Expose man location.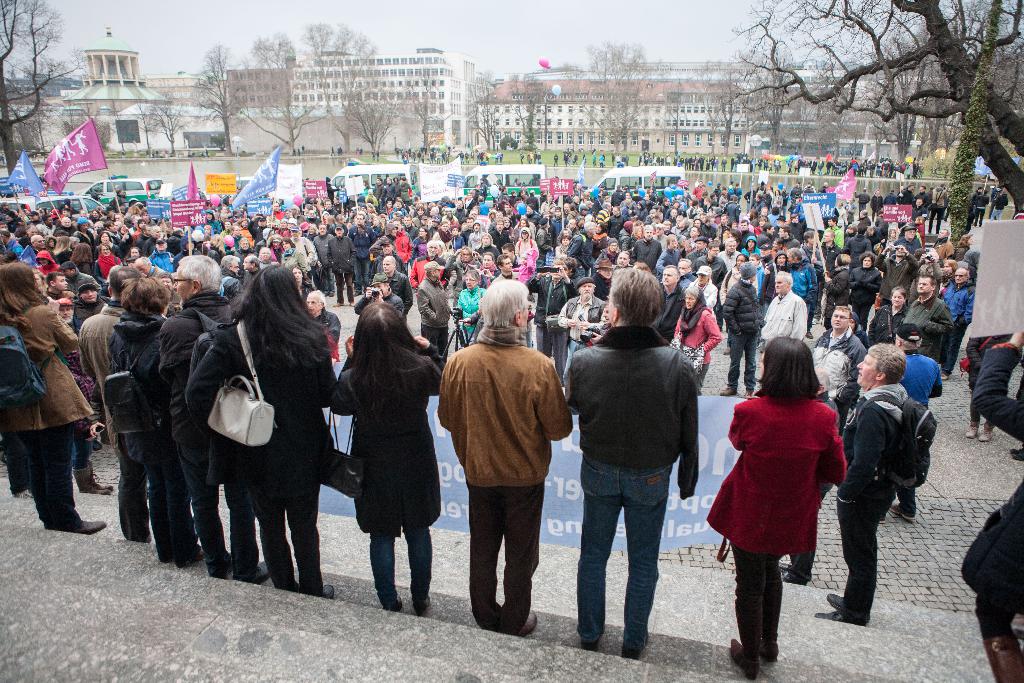
Exposed at select_region(680, 225, 703, 254).
